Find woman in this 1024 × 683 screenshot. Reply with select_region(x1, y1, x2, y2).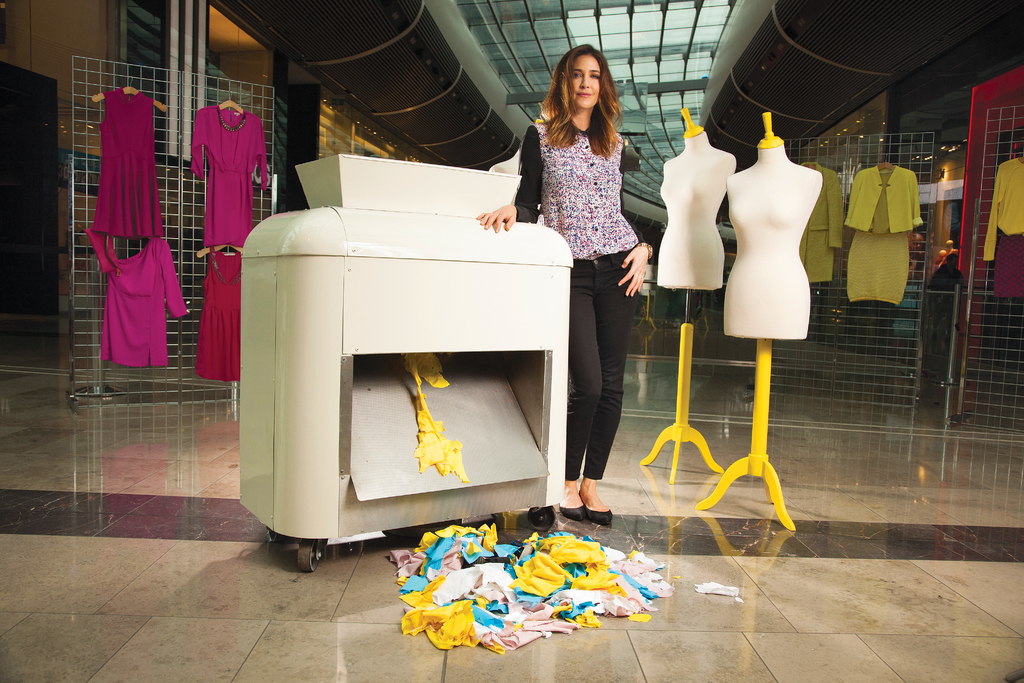
select_region(524, 59, 661, 498).
